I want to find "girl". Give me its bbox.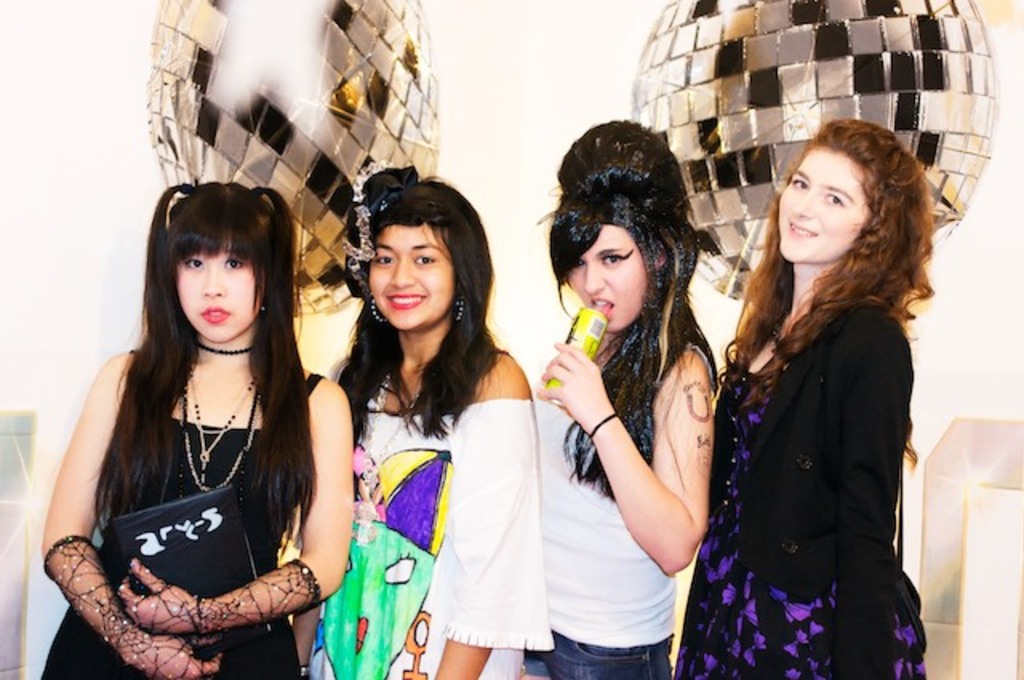
{"x1": 42, "y1": 179, "x2": 350, "y2": 678}.
